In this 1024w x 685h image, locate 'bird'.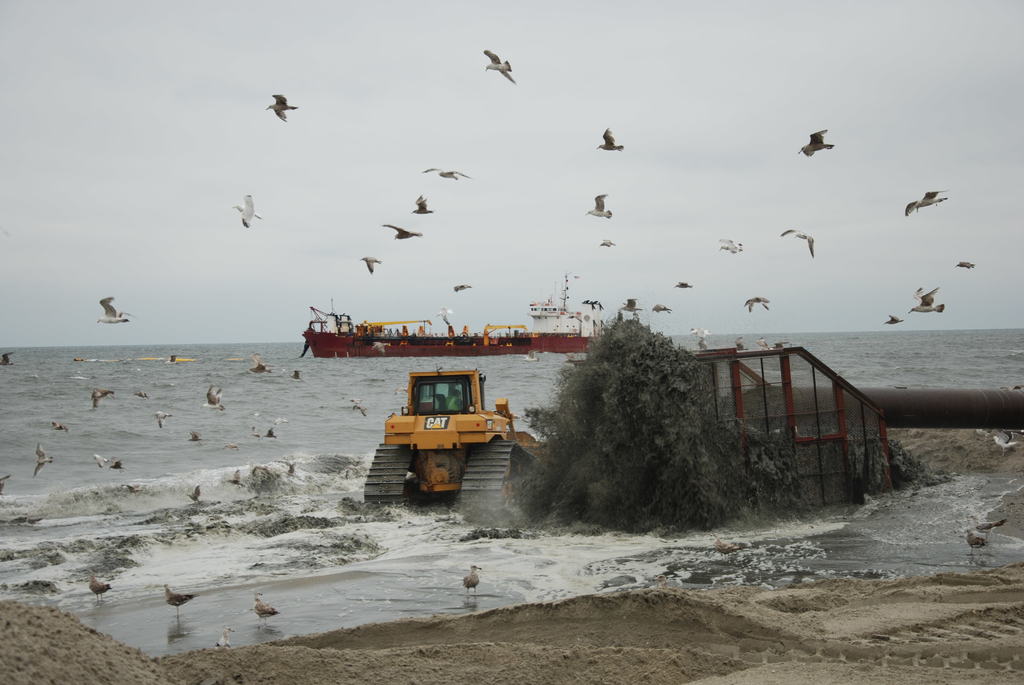
Bounding box: (111, 459, 127, 472).
